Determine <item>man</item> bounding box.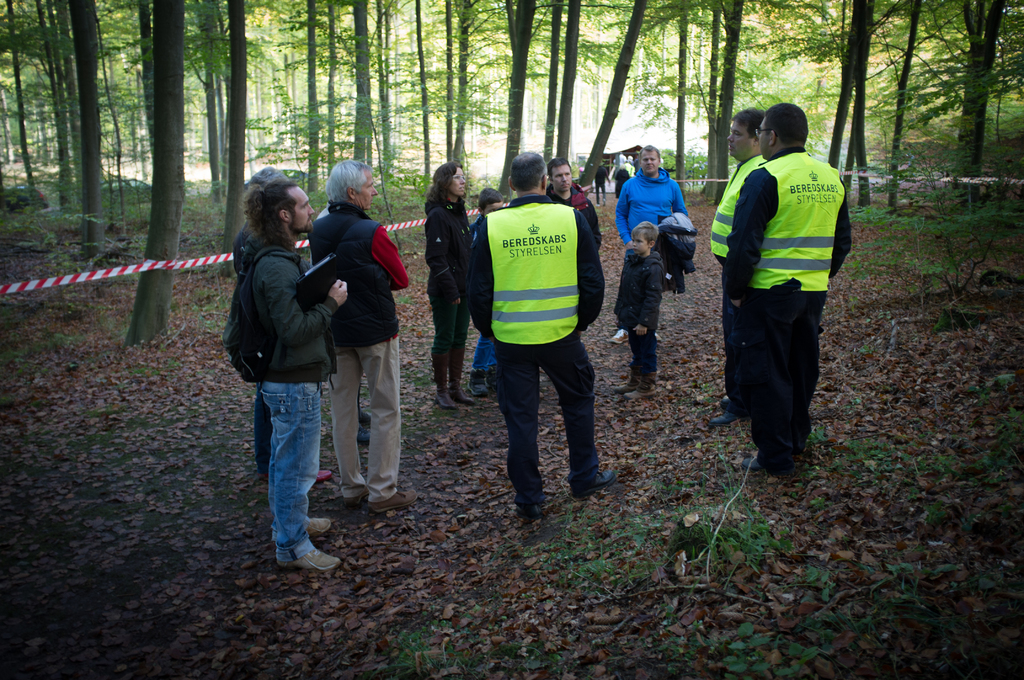
Determined: rect(471, 149, 621, 523).
